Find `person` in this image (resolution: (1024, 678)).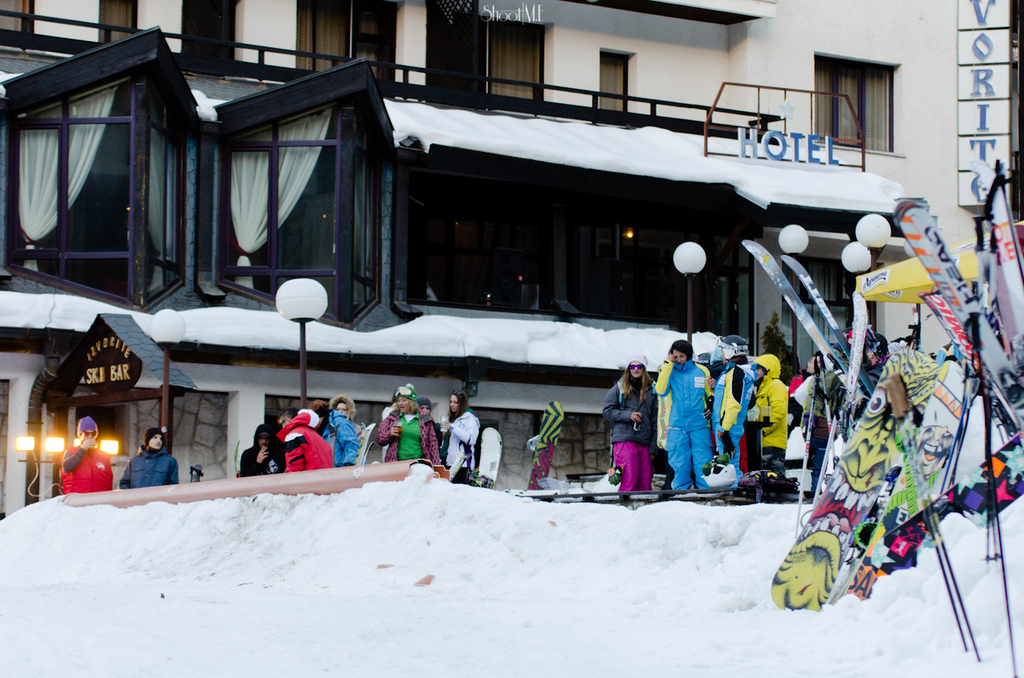
[left=416, top=399, right=448, bottom=464].
